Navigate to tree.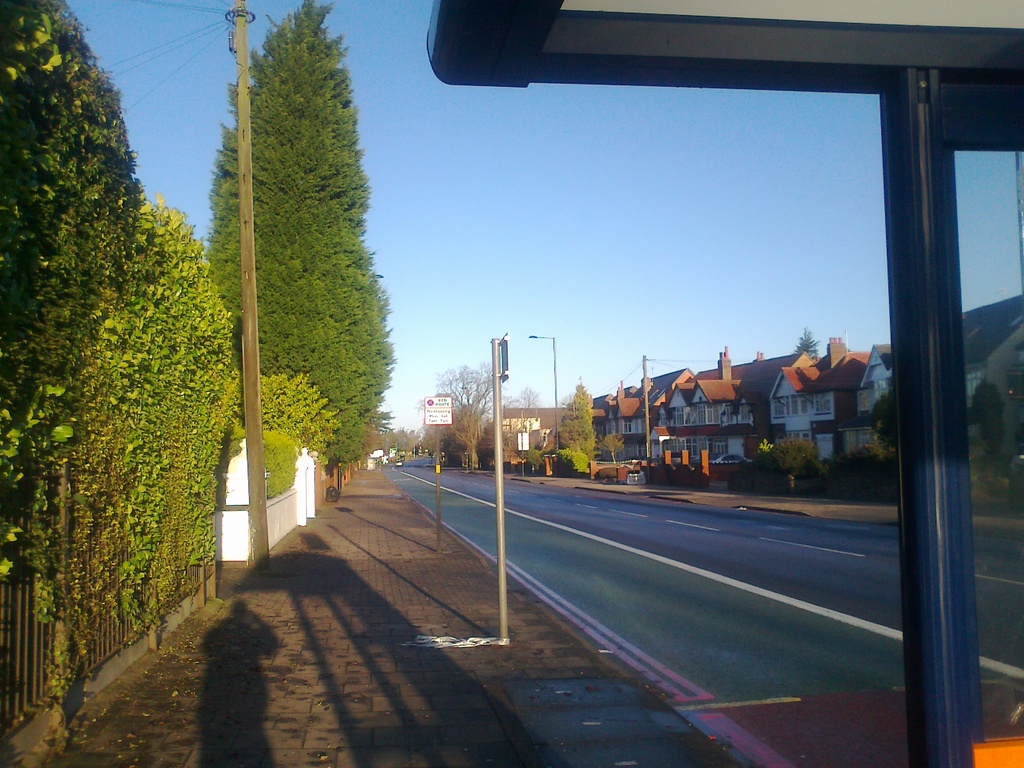
Navigation target: bbox(484, 388, 518, 481).
